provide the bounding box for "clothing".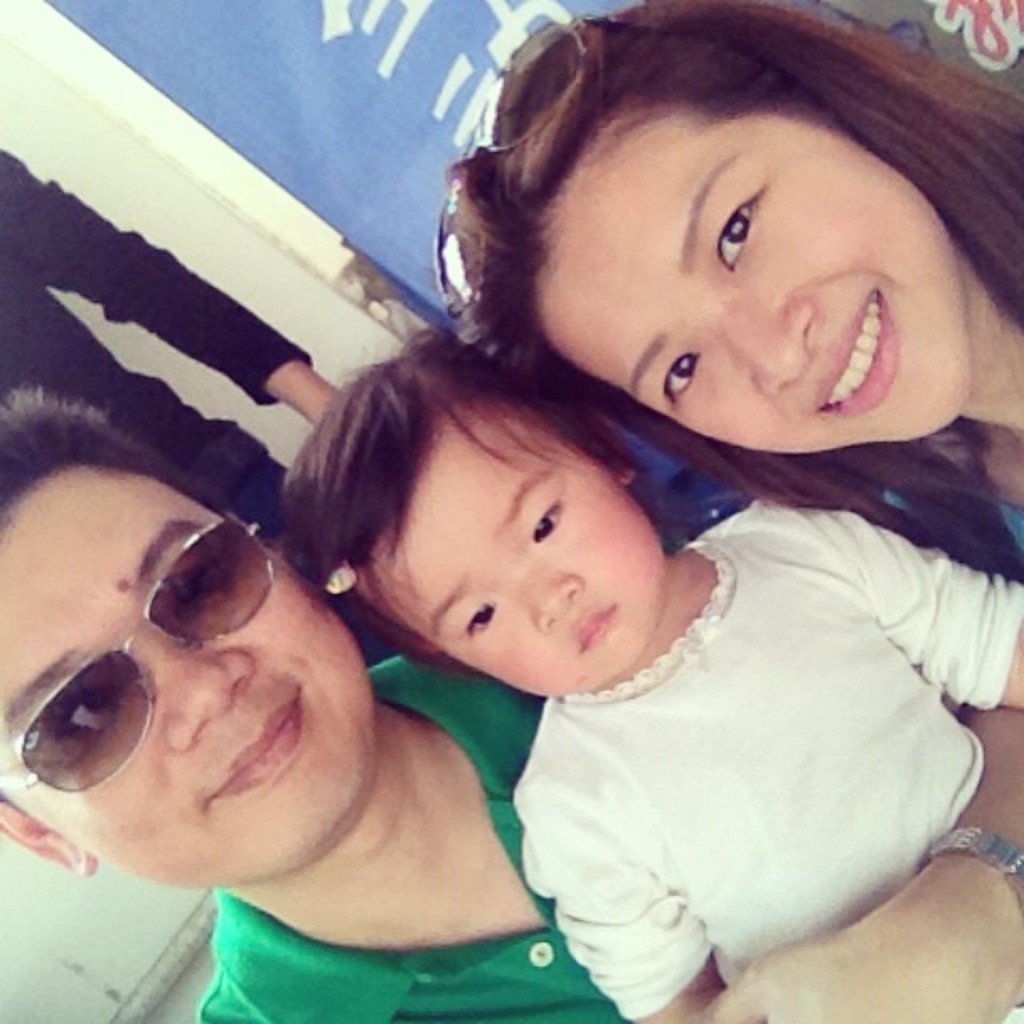
195 658 627 1022.
